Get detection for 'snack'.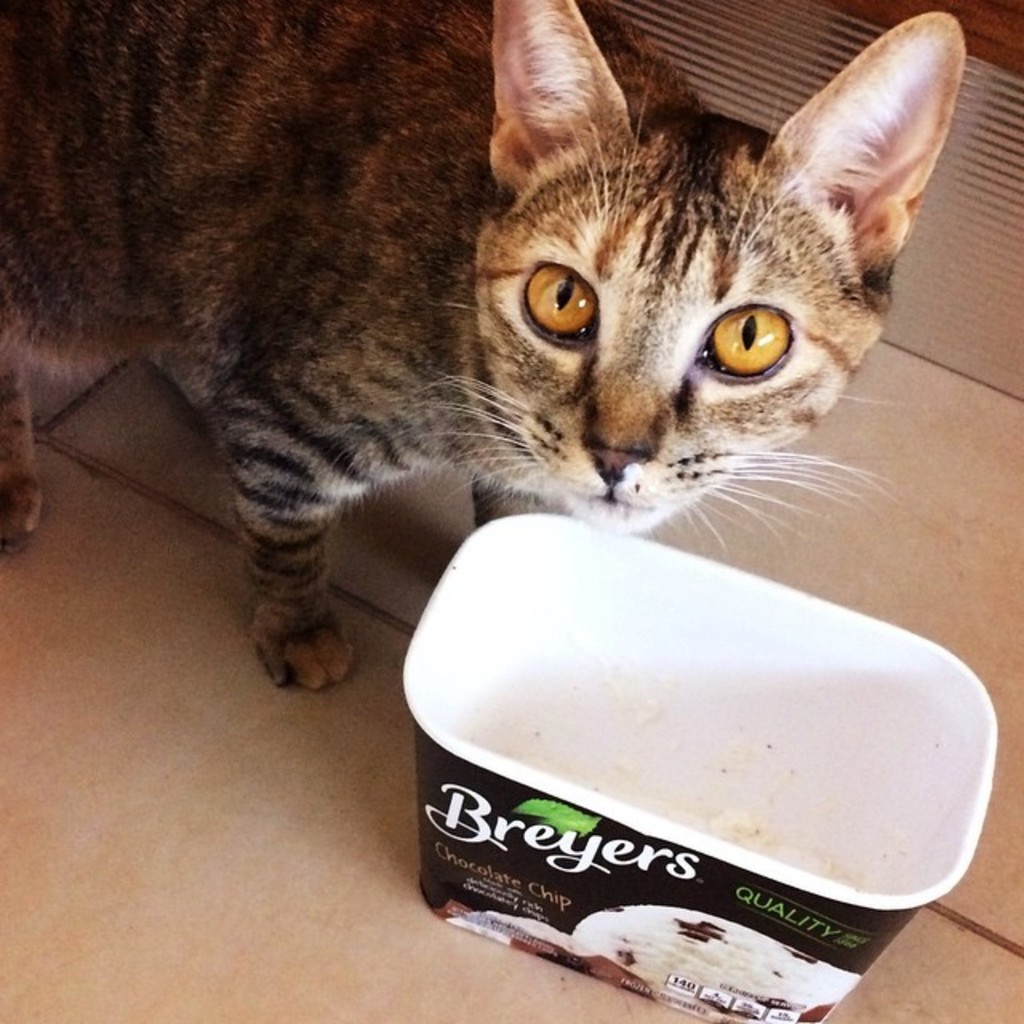
Detection: (x1=566, y1=902, x2=861, y2=1022).
